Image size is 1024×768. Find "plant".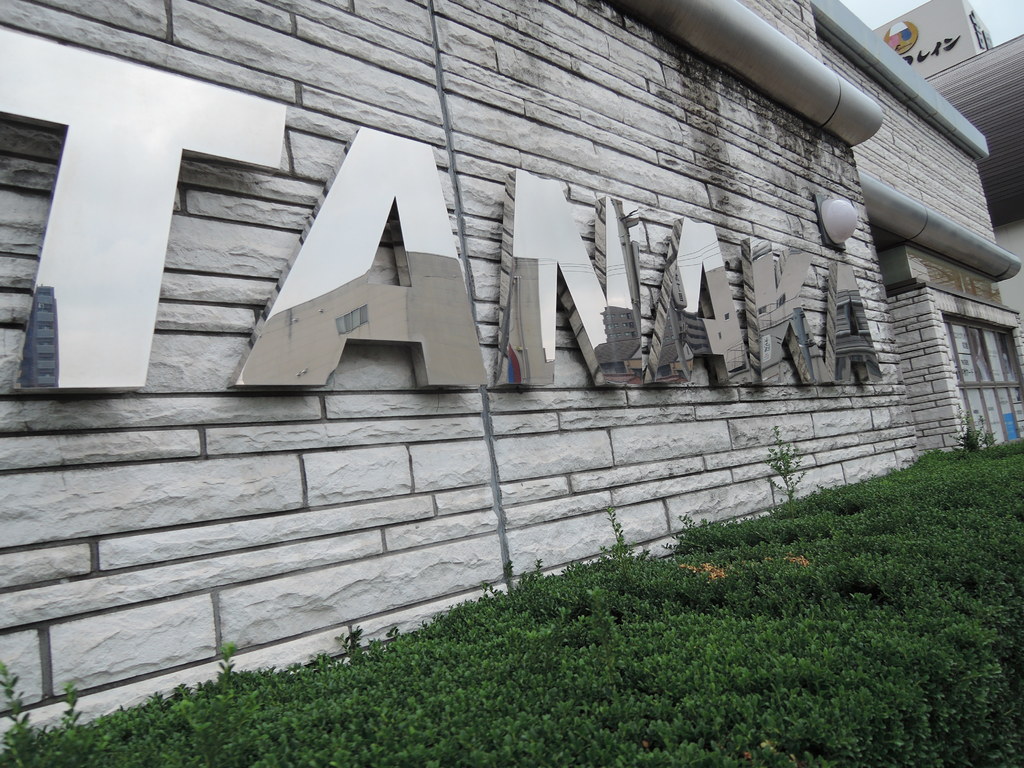
region(952, 404, 1002, 451).
